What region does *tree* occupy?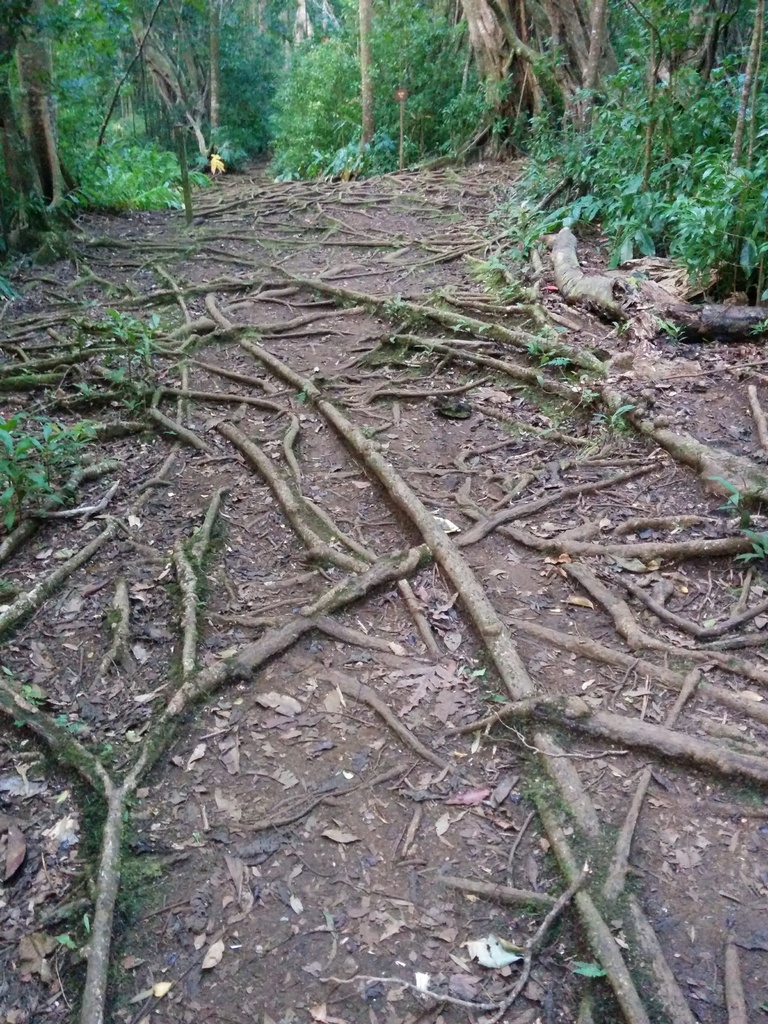
Rect(0, 0, 767, 150).
